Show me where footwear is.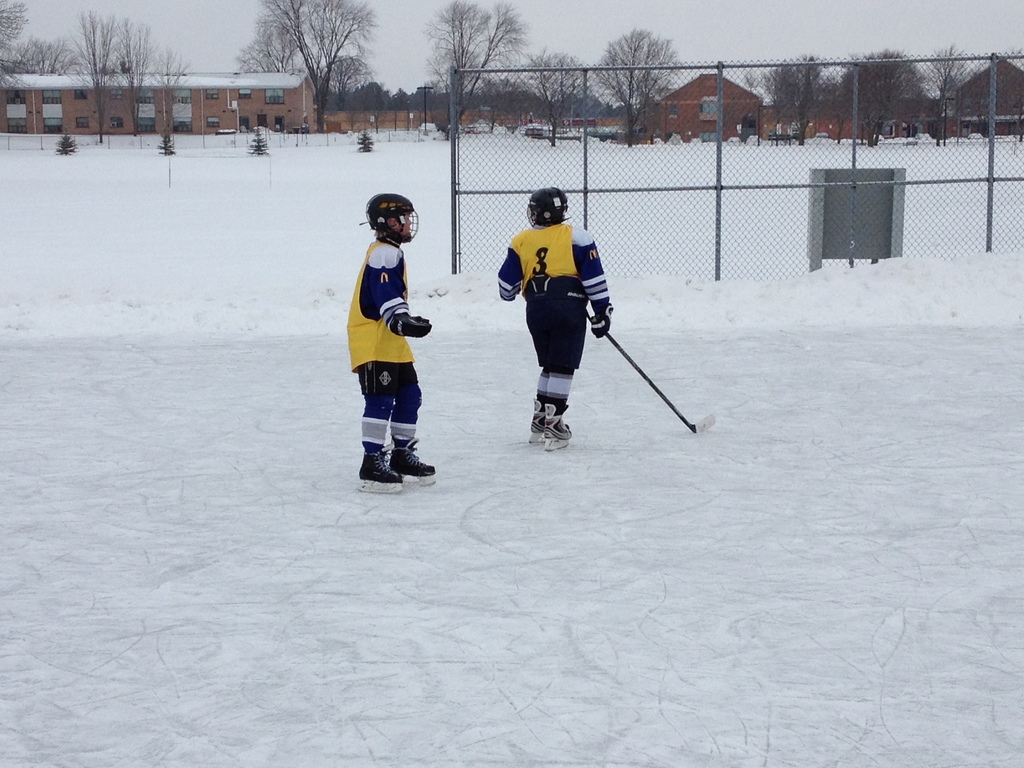
footwear is at <region>356, 444, 401, 494</region>.
